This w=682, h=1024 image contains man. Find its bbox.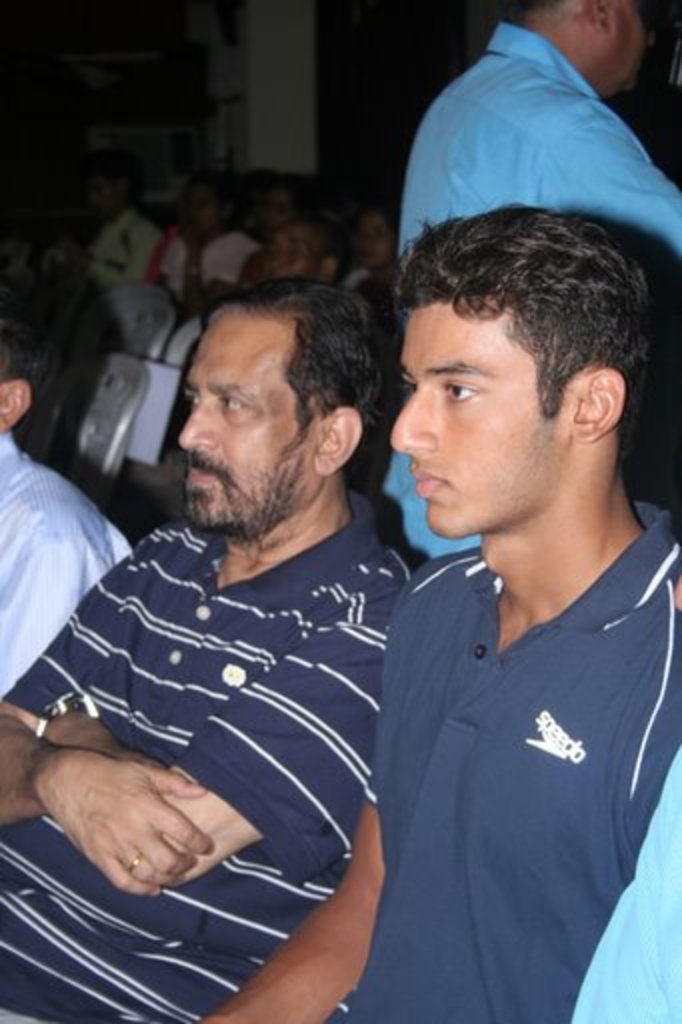
x1=396, y1=0, x2=680, y2=576.
